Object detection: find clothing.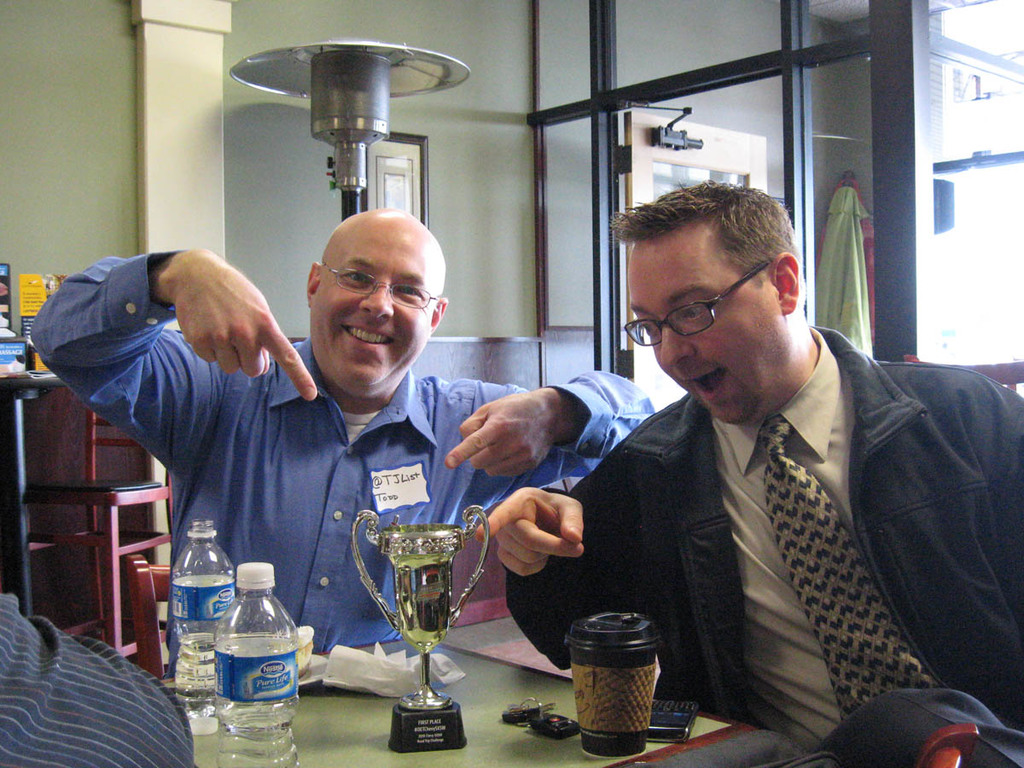
box=[28, 256, 654, 654].
